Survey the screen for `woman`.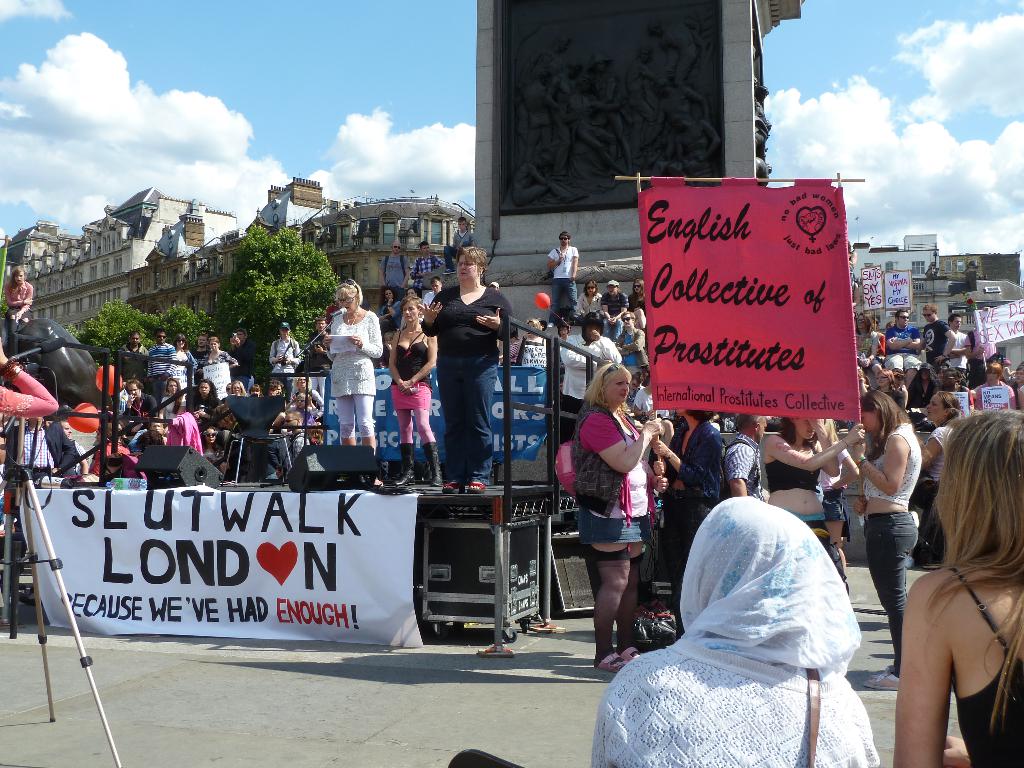
Survey found: x1=160, y1=376, x2=183, y2=421.
